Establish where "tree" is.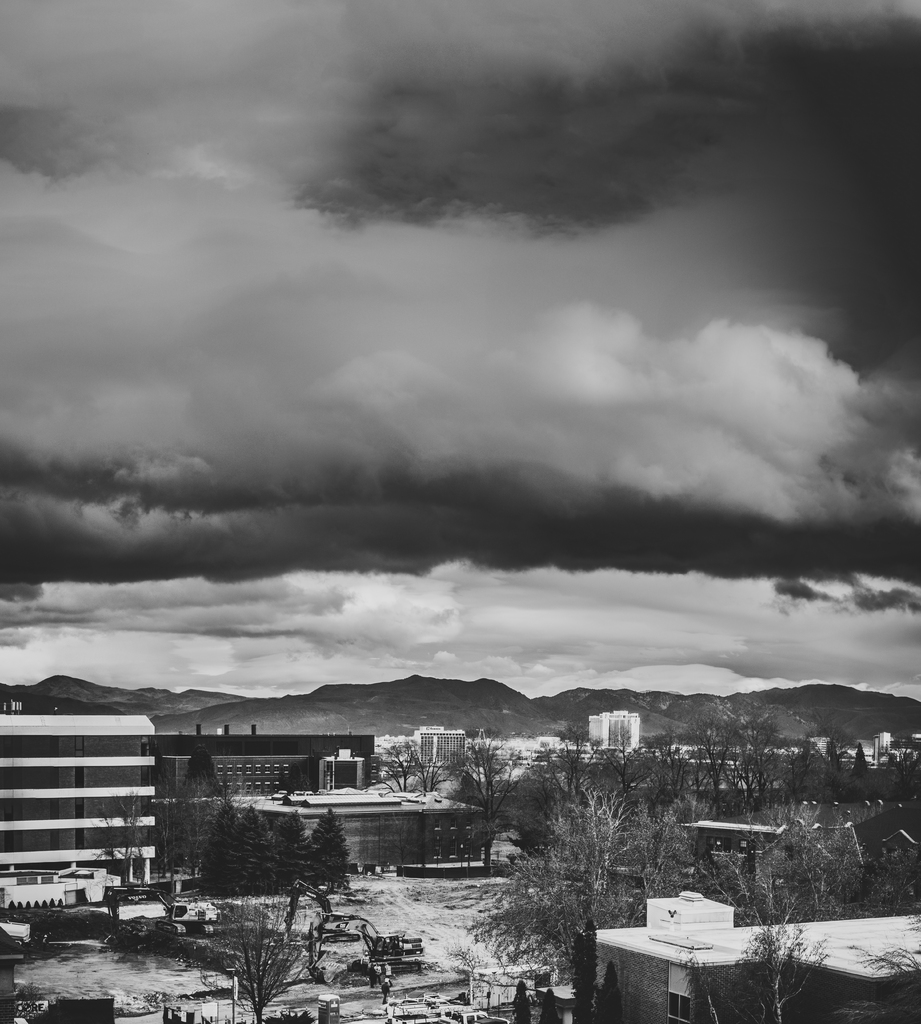
Established at {"x1": 241, "y1": 815, "x2": 291, "y2": 900}.
